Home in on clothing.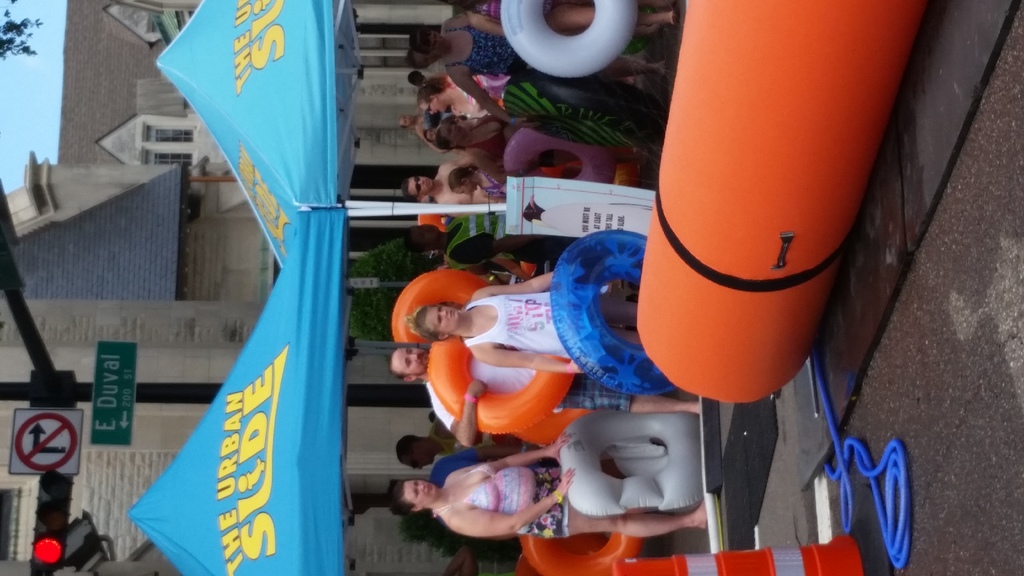
Homed in at [433,462,568,538].
